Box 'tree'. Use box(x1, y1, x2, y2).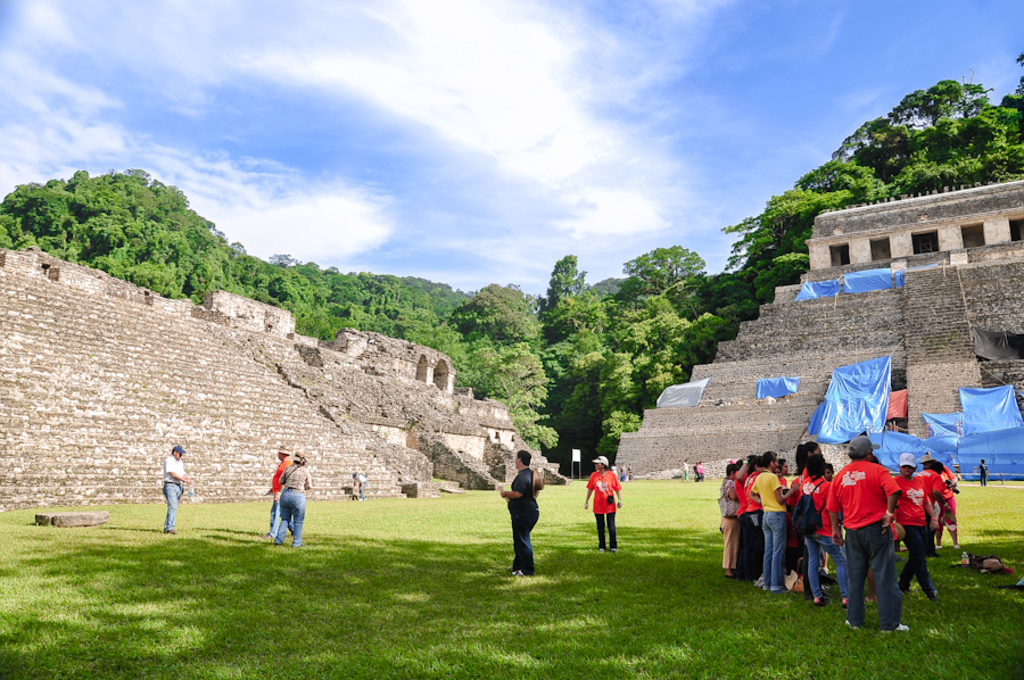
box(325, 287, 345, 306).
